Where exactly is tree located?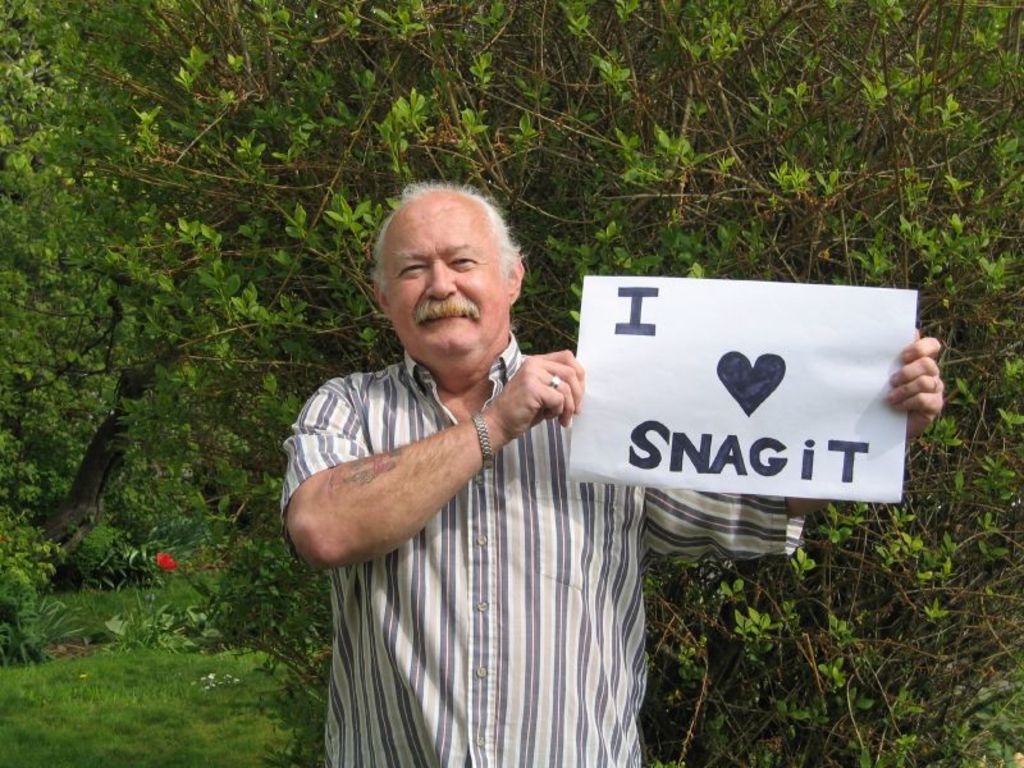
Its bounding box is crop(0, 0, 1023, 603).
